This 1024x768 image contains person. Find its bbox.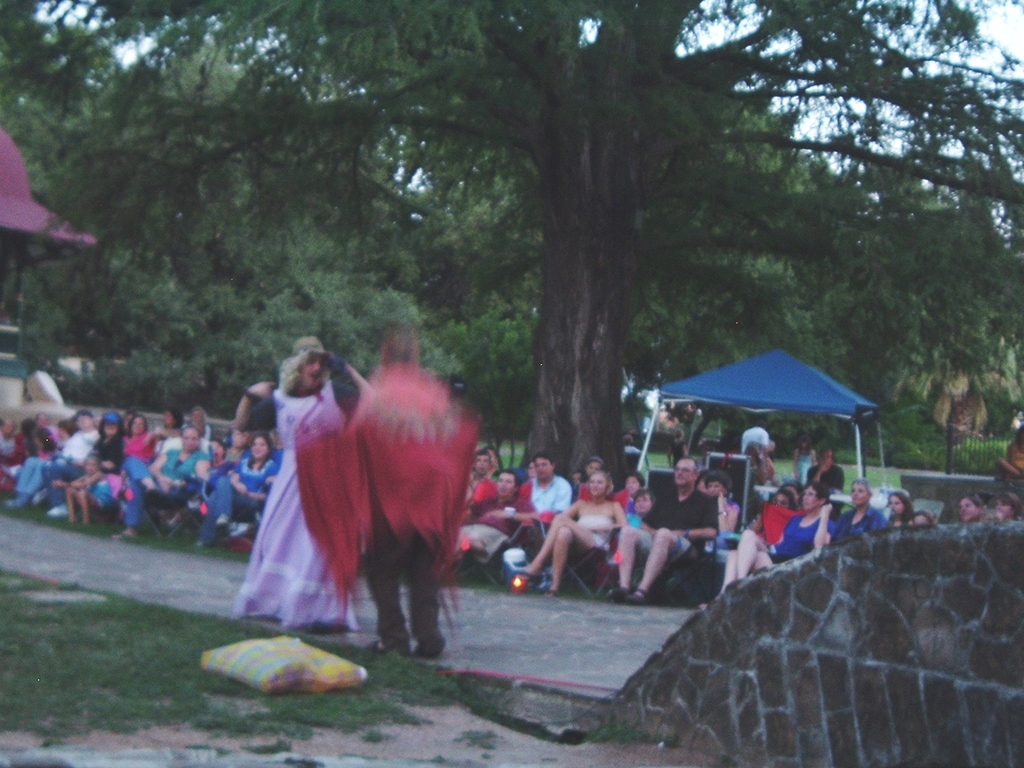
x1=734, y1=419, x2=783, y2=488.
